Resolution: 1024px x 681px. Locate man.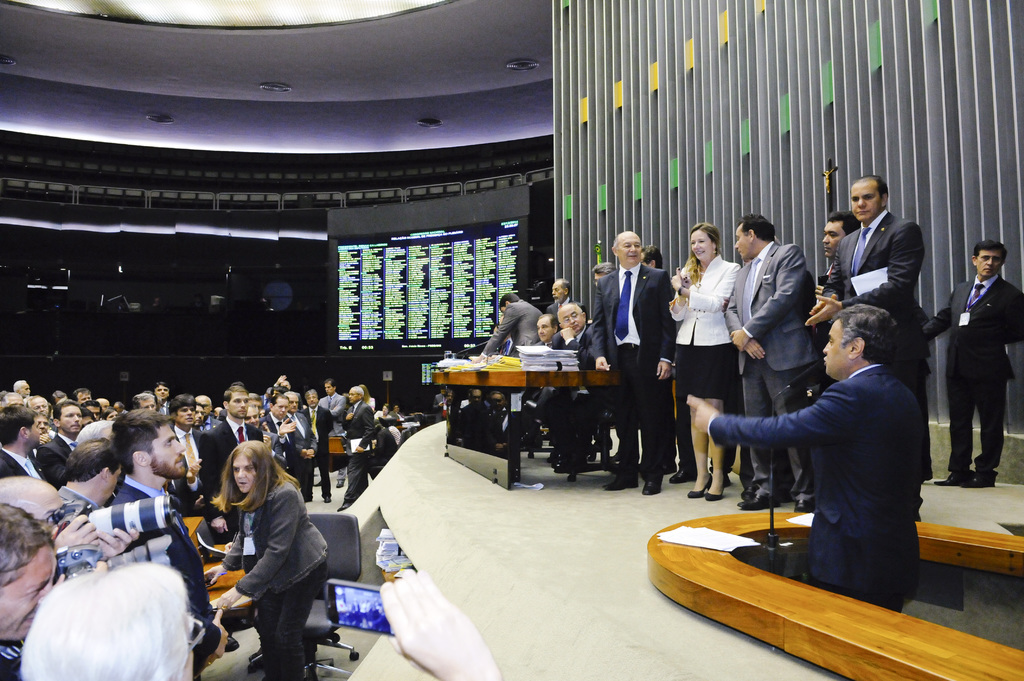
crop(300, 388, 332, 504).
